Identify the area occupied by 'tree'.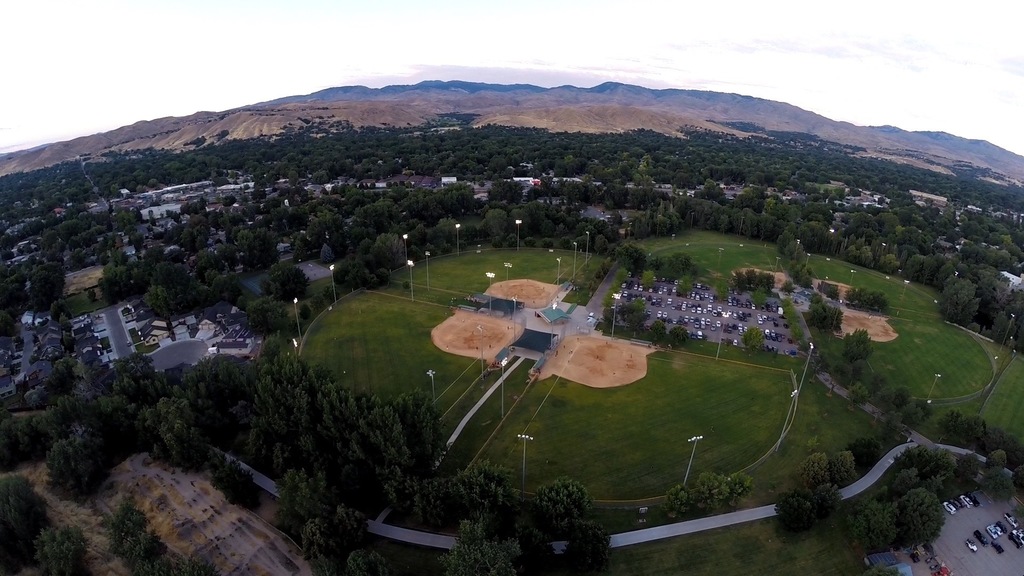
Area: Rect(891, 490, 950, 549).
